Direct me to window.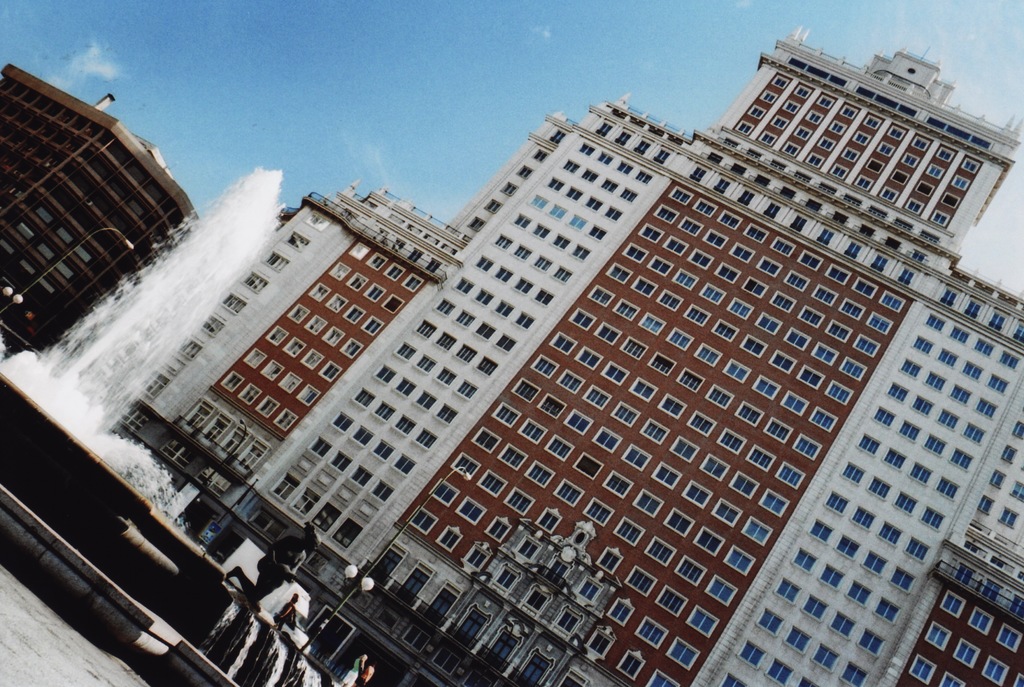
Direction: <box>349,243,370,259</box>.
